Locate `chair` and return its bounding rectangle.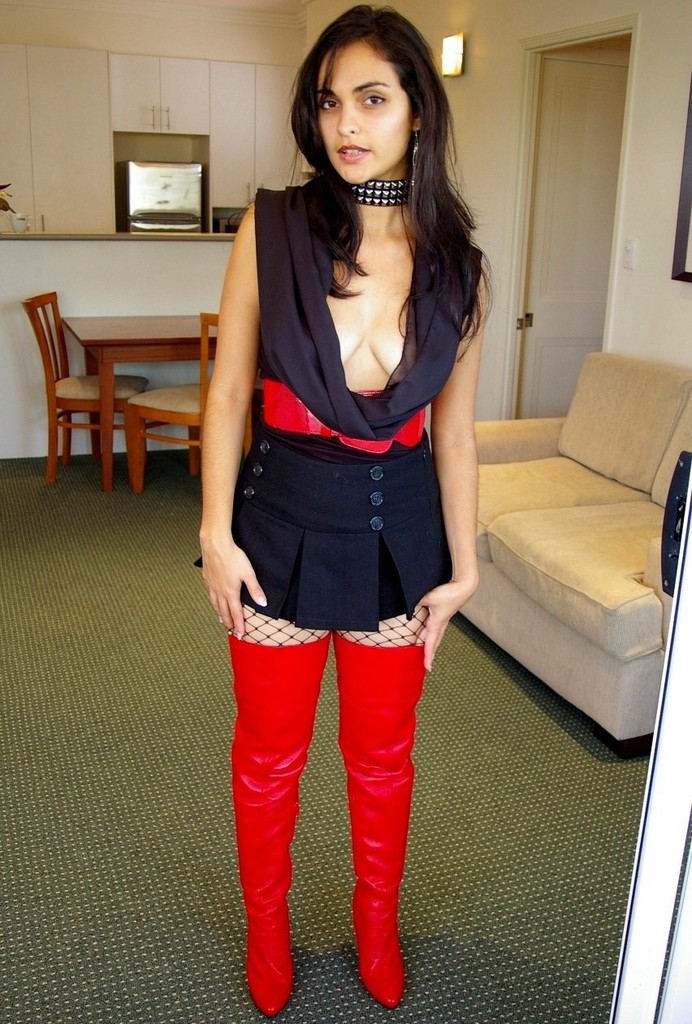
19 293 146 481.
